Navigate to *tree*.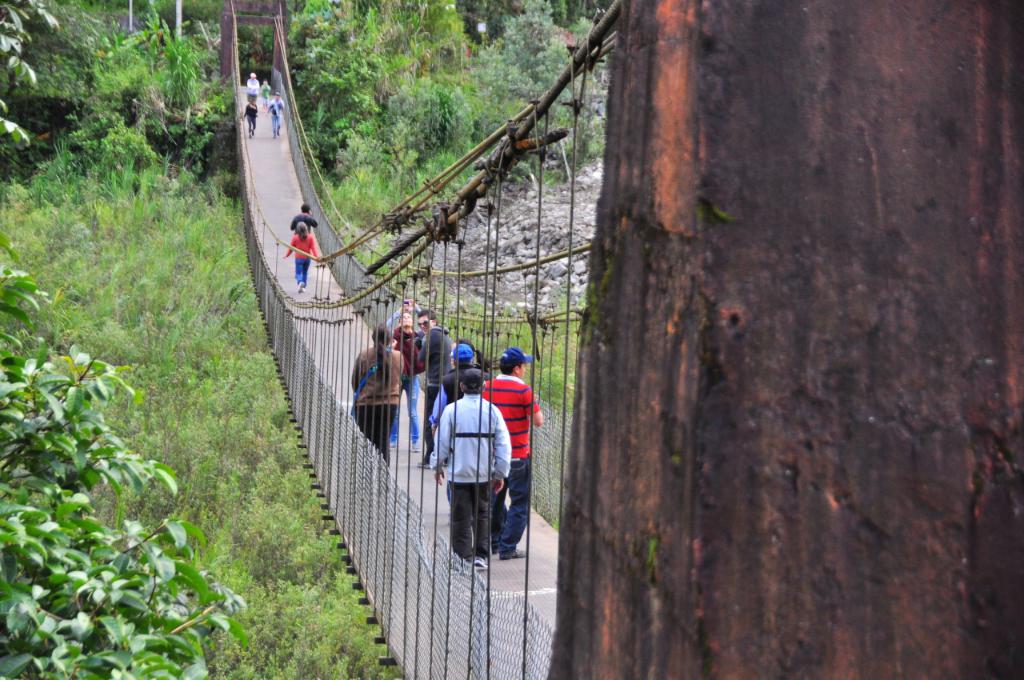
Navigation target: (0,253,242,679).
